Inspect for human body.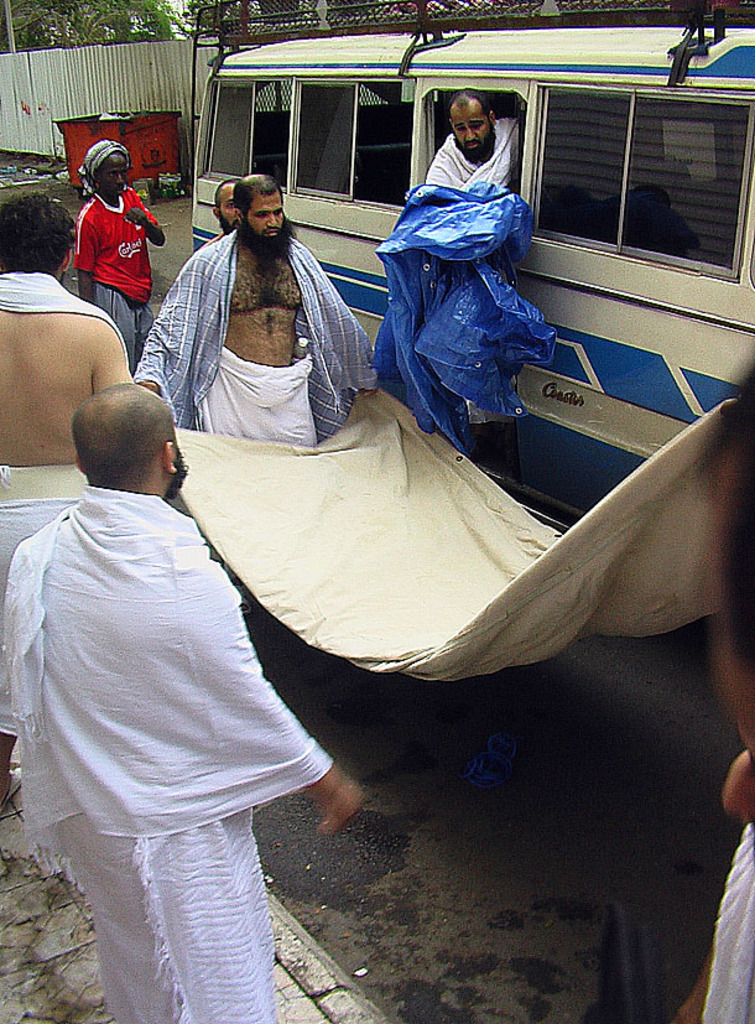
Inspection: [left=9, top=375, right=364, bottom=1018].
